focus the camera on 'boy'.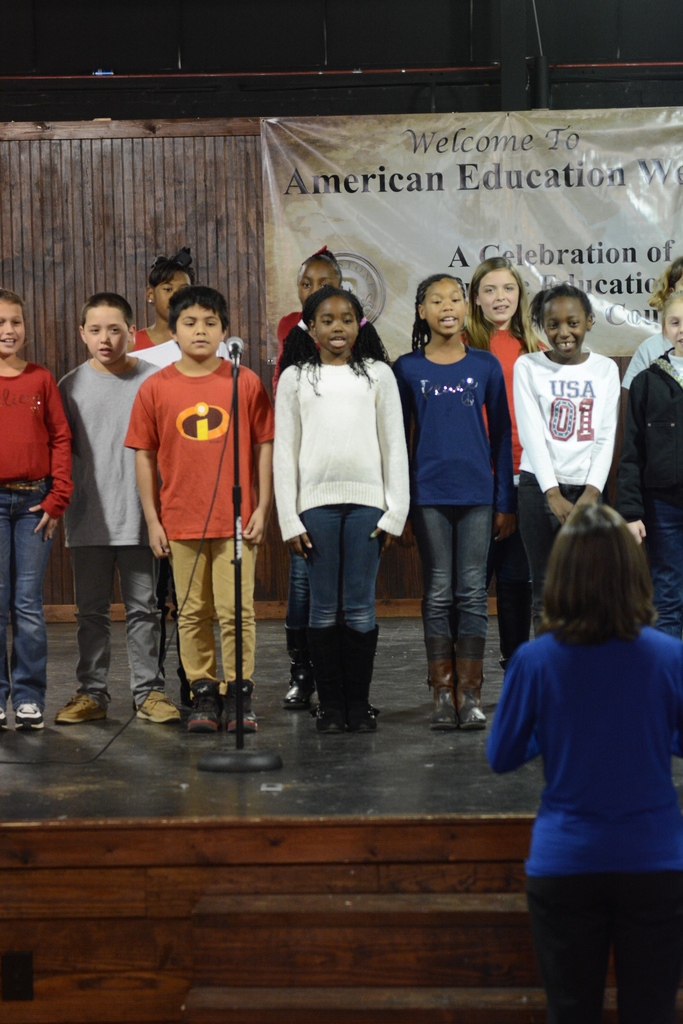
Focus region: rect(120, 286, 272, 725).
